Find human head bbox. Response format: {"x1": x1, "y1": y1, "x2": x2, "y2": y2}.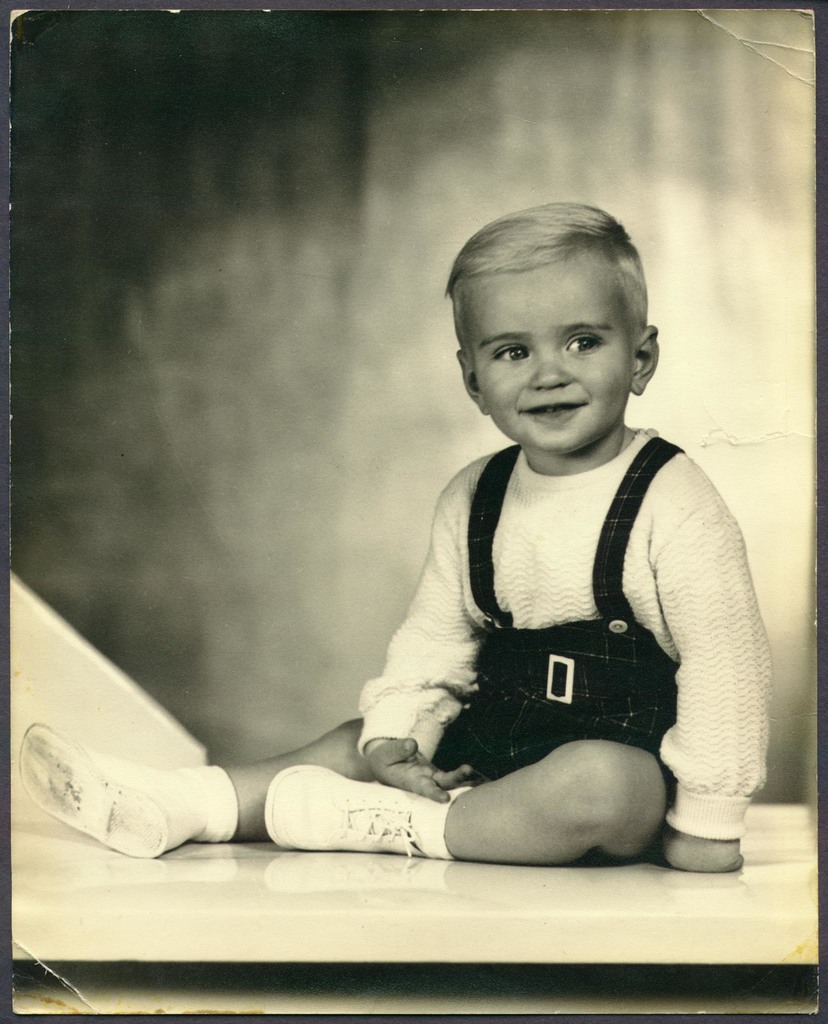
{"x1": 458, "y1": 200, "x2": 645, "y2": 447}.
